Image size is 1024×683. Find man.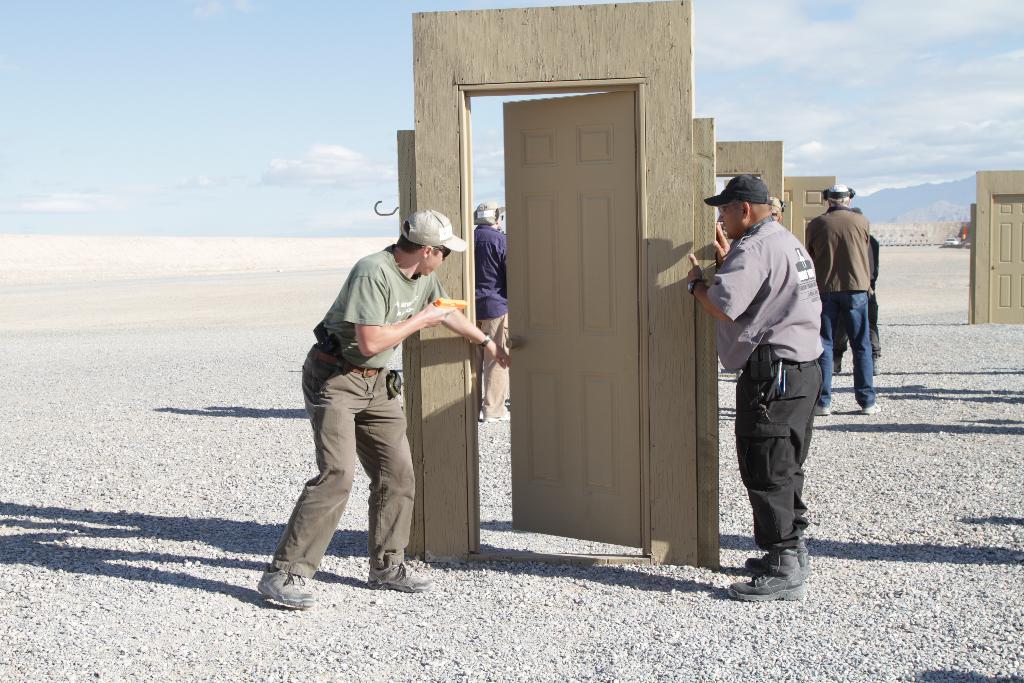
l=470, t=201, r=514, b=422.
